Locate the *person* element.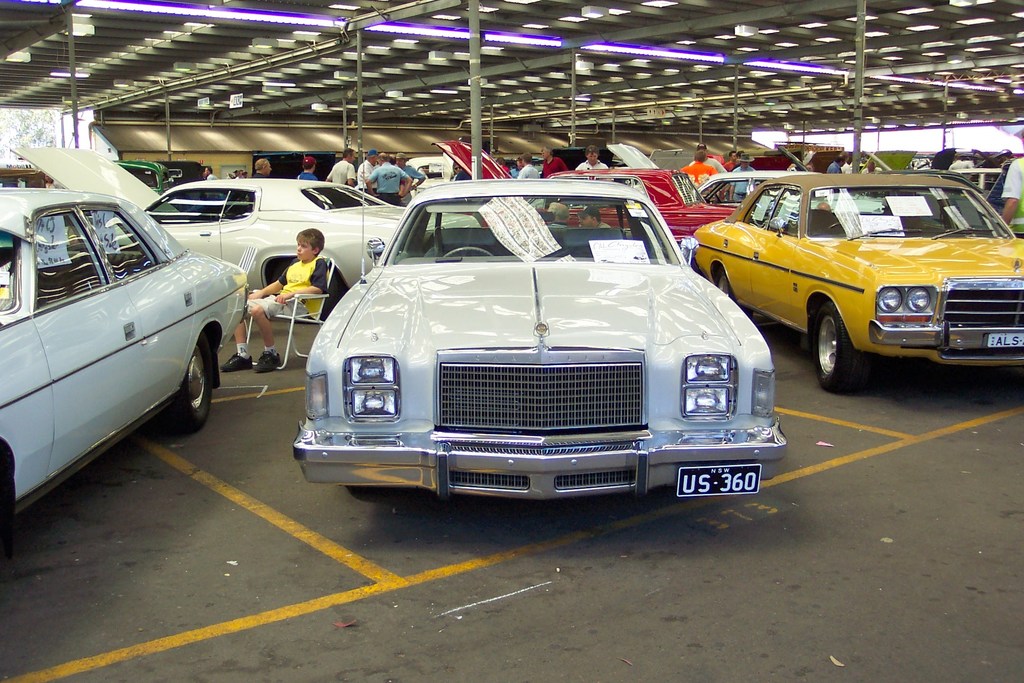
Element bbox: <box>297,157,318,181</box>.
